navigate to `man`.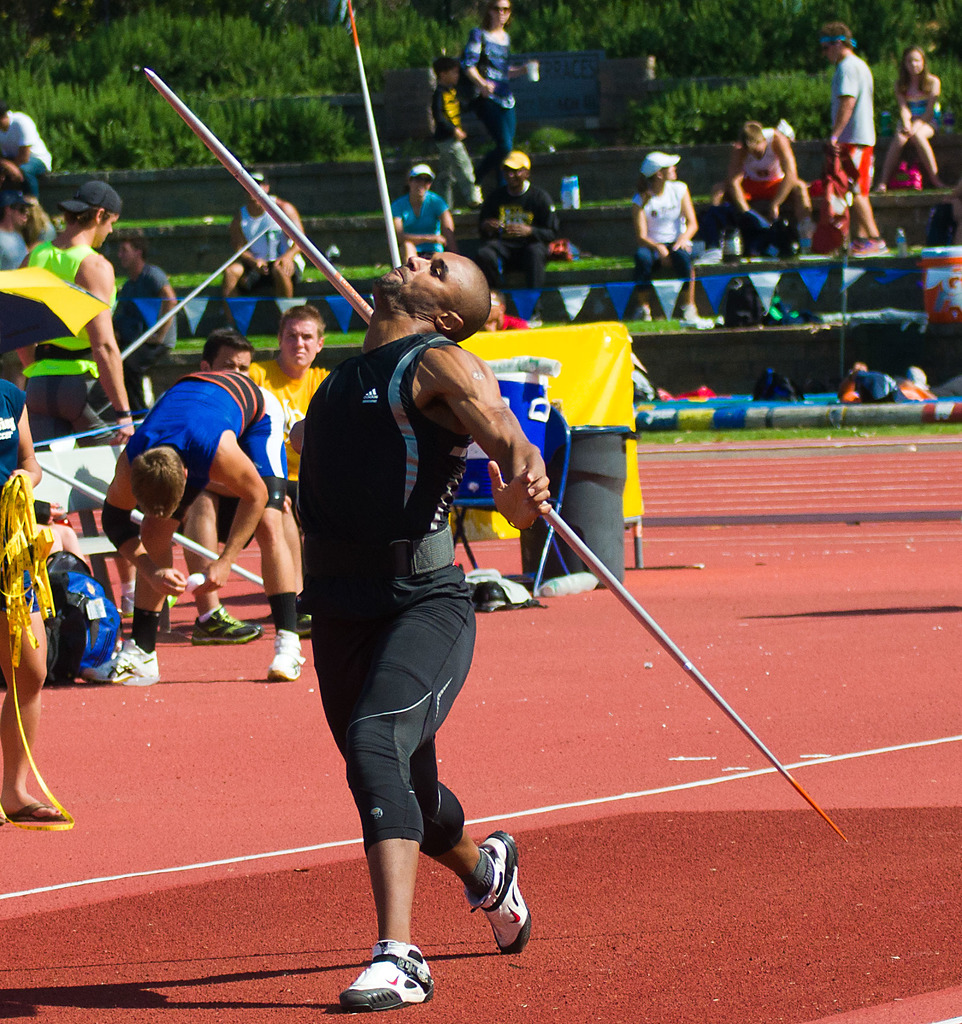
Navigation target: x1=390, y1=160, x2=457, y2=266.
